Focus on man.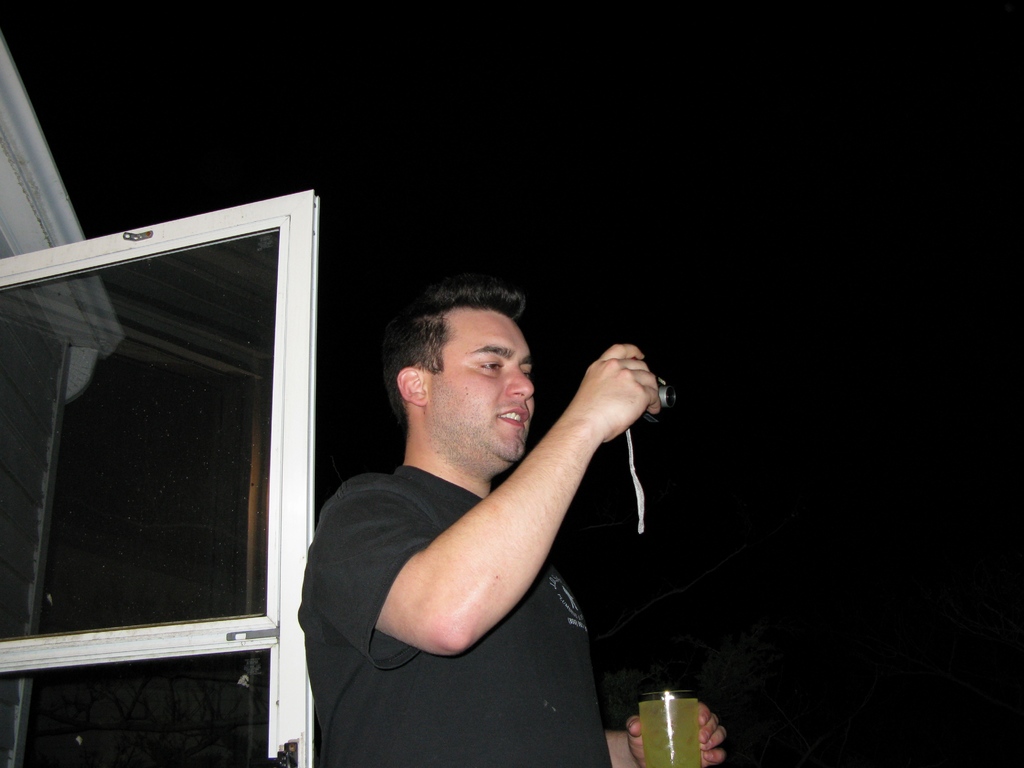
Focused at box=[312, 287, 701, 674].
